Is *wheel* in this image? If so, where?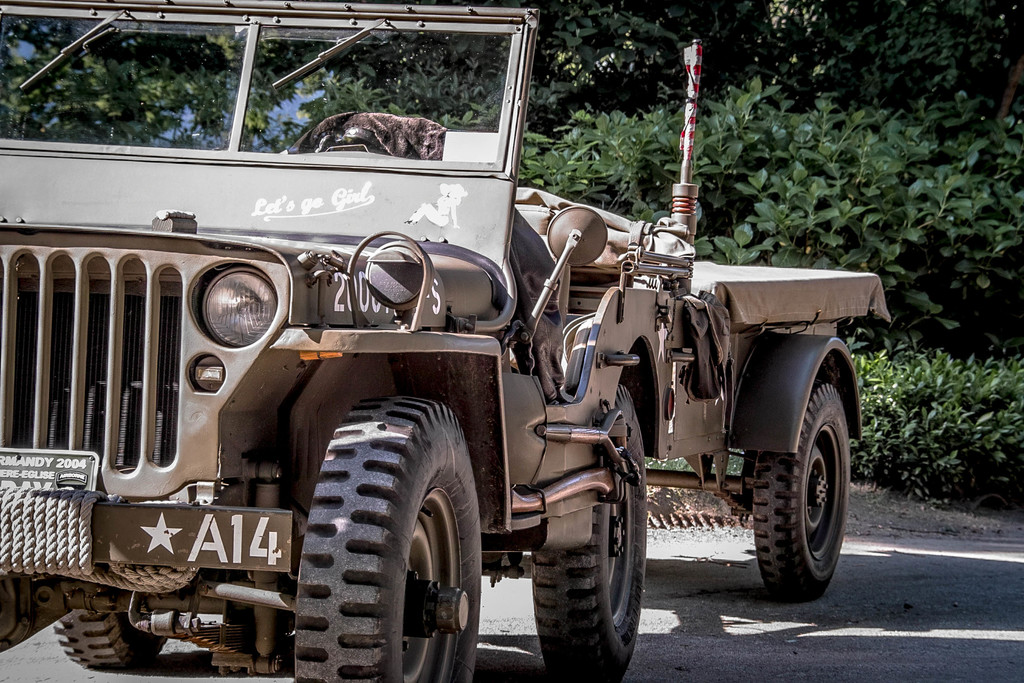
Yes, at locate(291, 393, 476, 682).
